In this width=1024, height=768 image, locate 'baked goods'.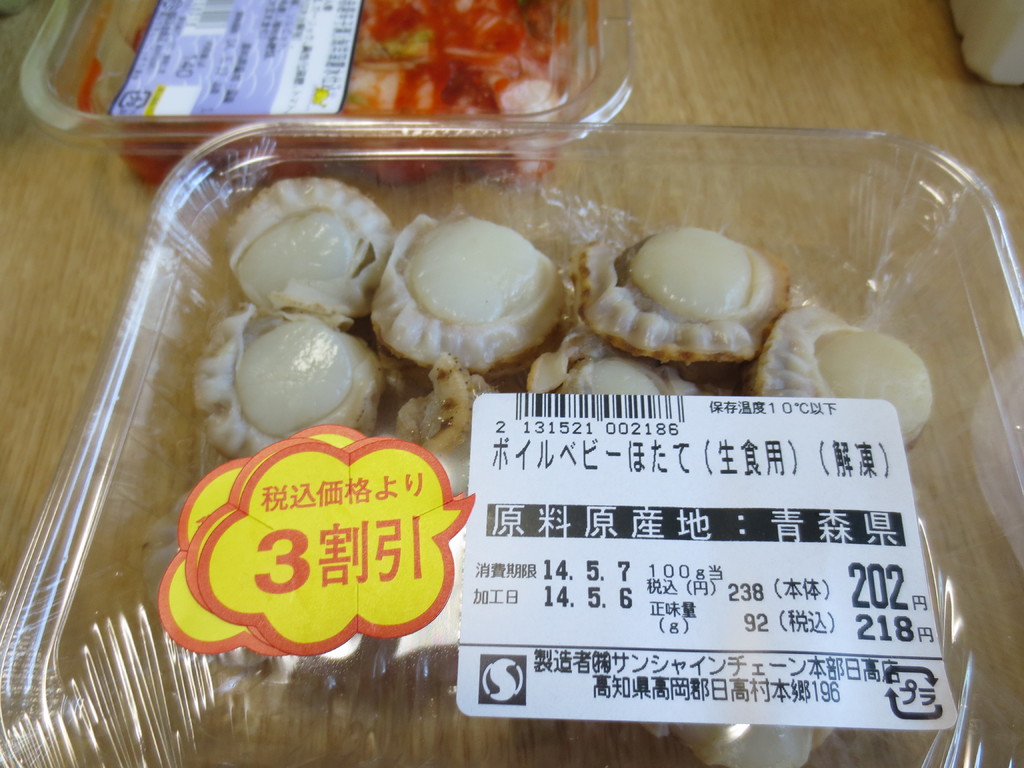
Bounding box: l=525, t=328, r=705, b=399.
